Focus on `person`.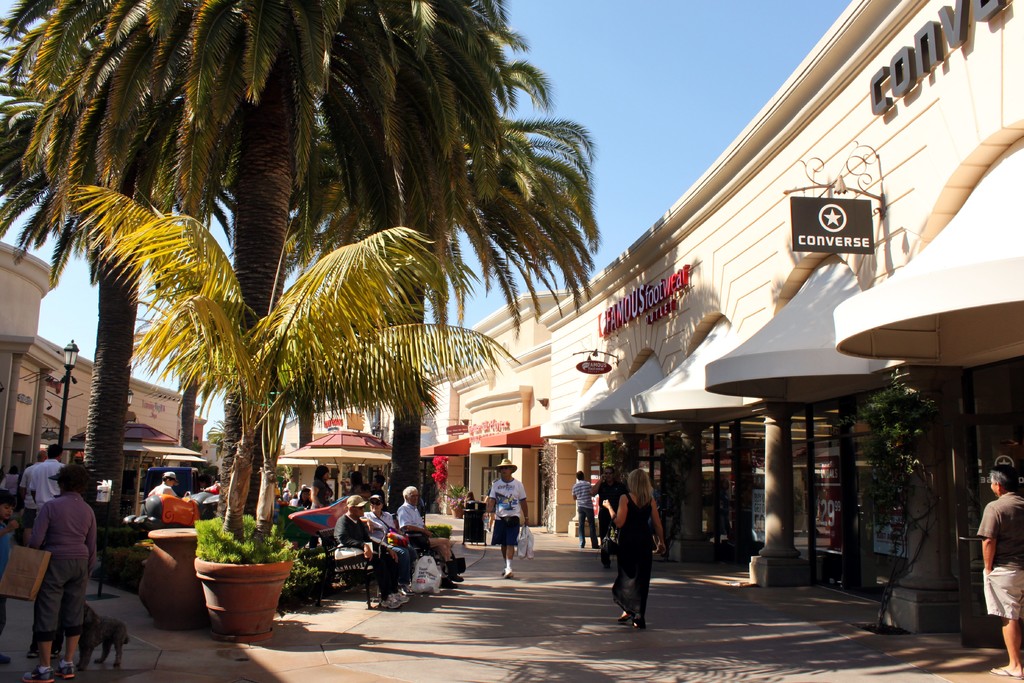
Focused at Rect(486, 454, 532, 585).
